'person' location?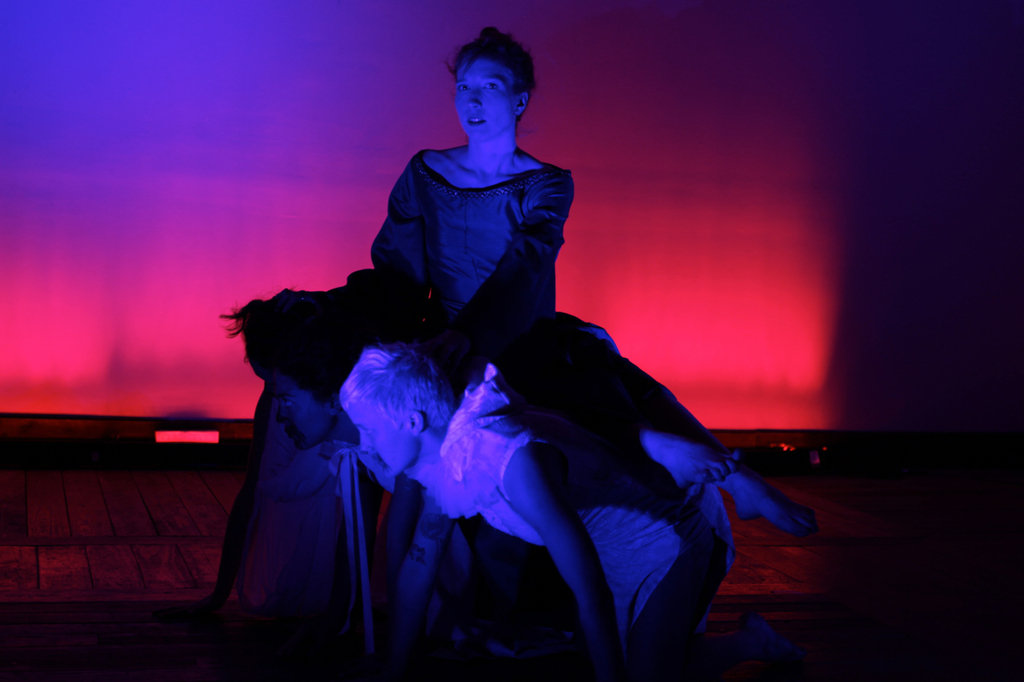
pyautogui.locateOnScreen(345, 346, 800, 681)
